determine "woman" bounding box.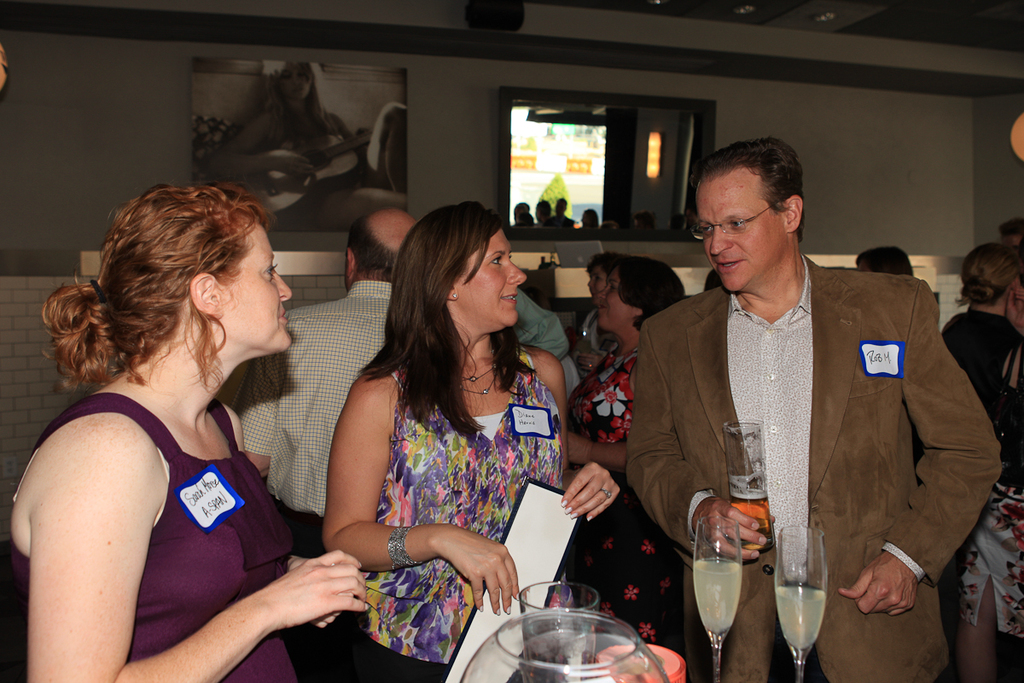
Determined: box(304, 206, 579, 660).
